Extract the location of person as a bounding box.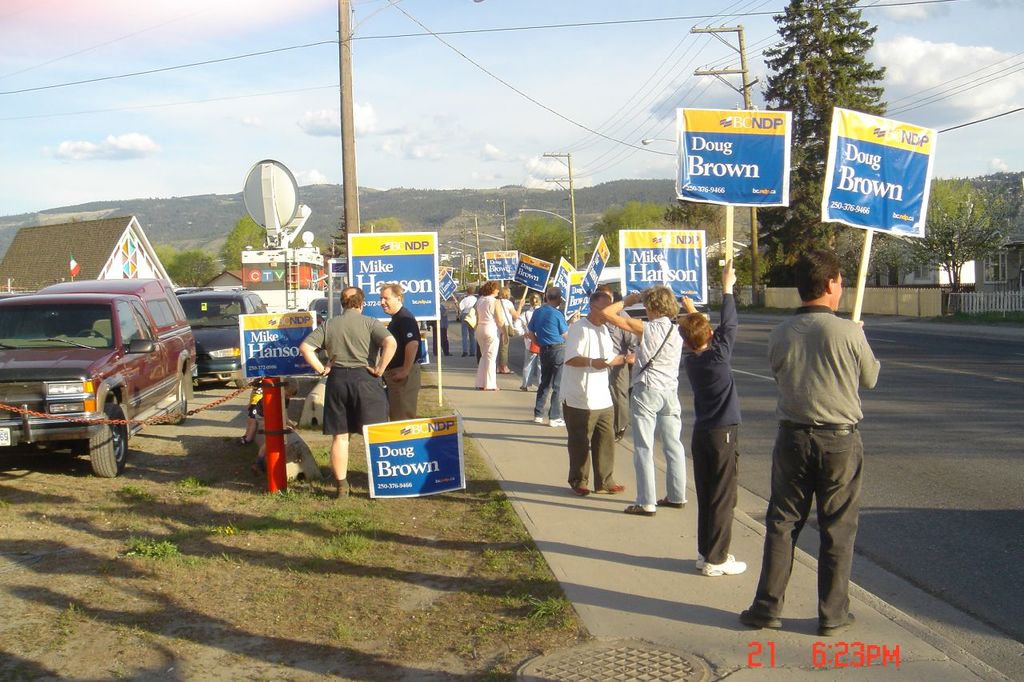
bbox(749, 251, 881, 636).
